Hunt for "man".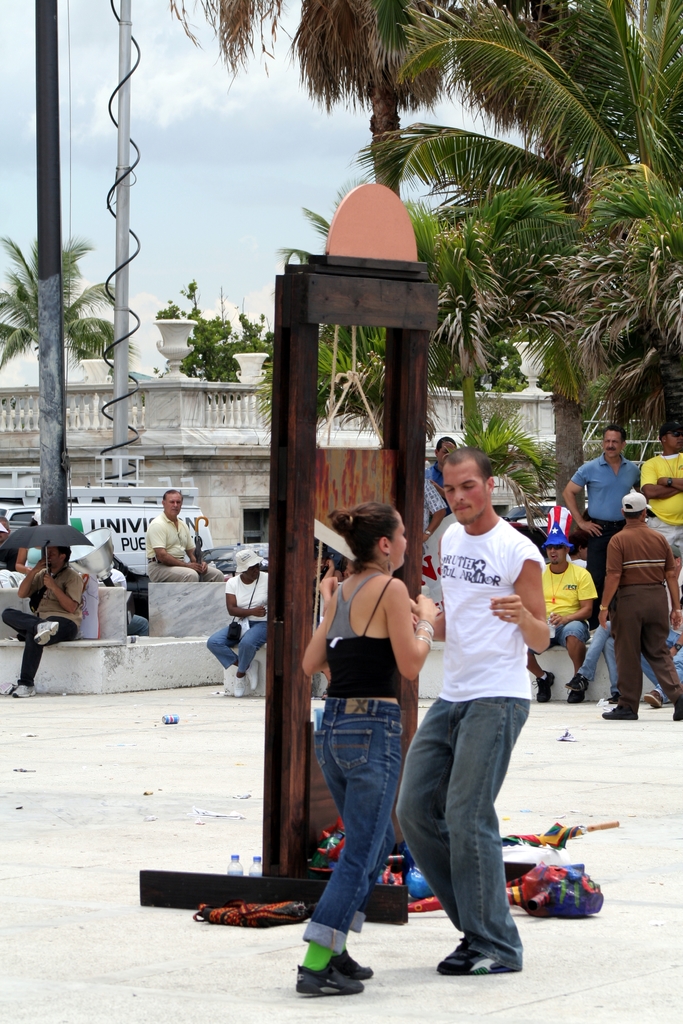
Hunted down at box=[0, 508, 42, 573].
